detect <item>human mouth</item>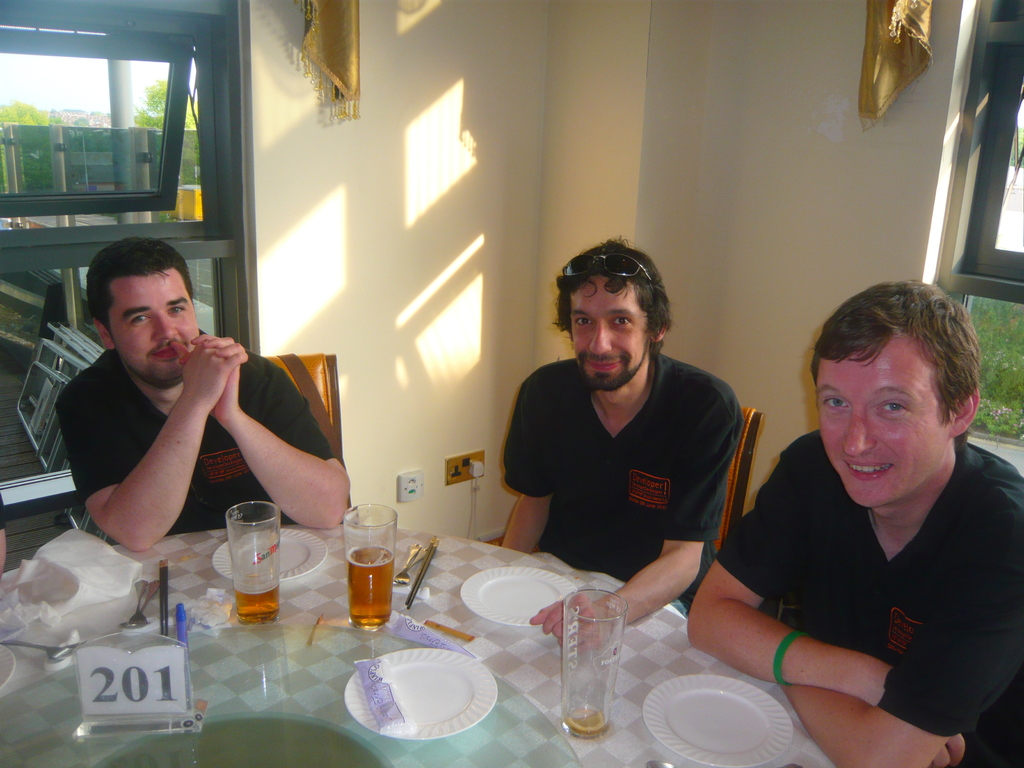
[left=588, top=360, right=622, bottom=373]
